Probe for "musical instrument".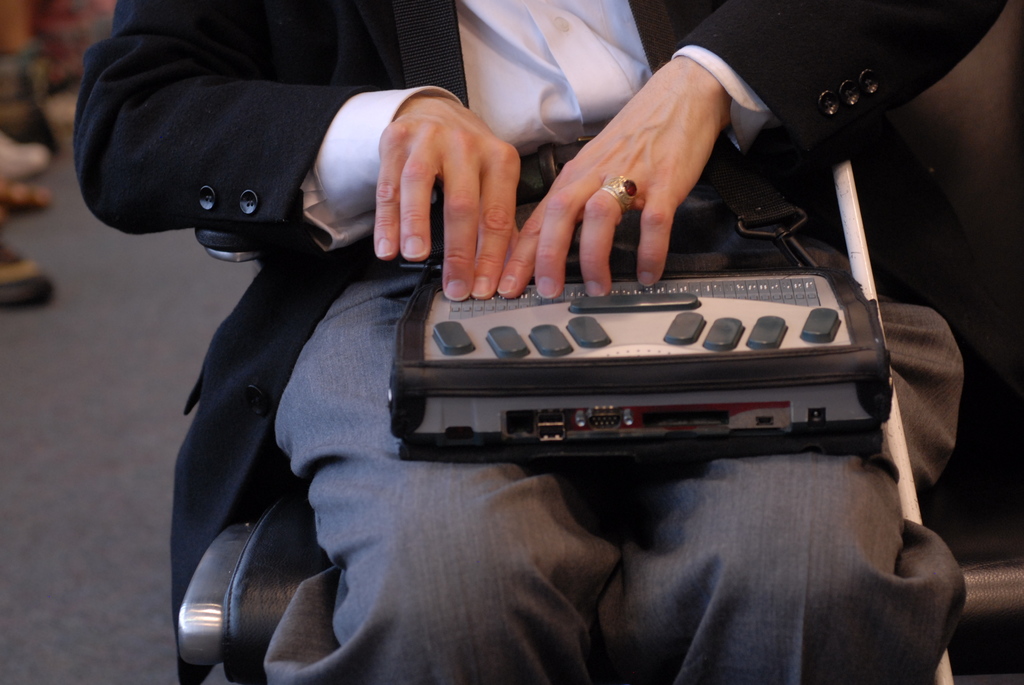
Probe result: (left=382, top=244, right=881, bottom=471).
